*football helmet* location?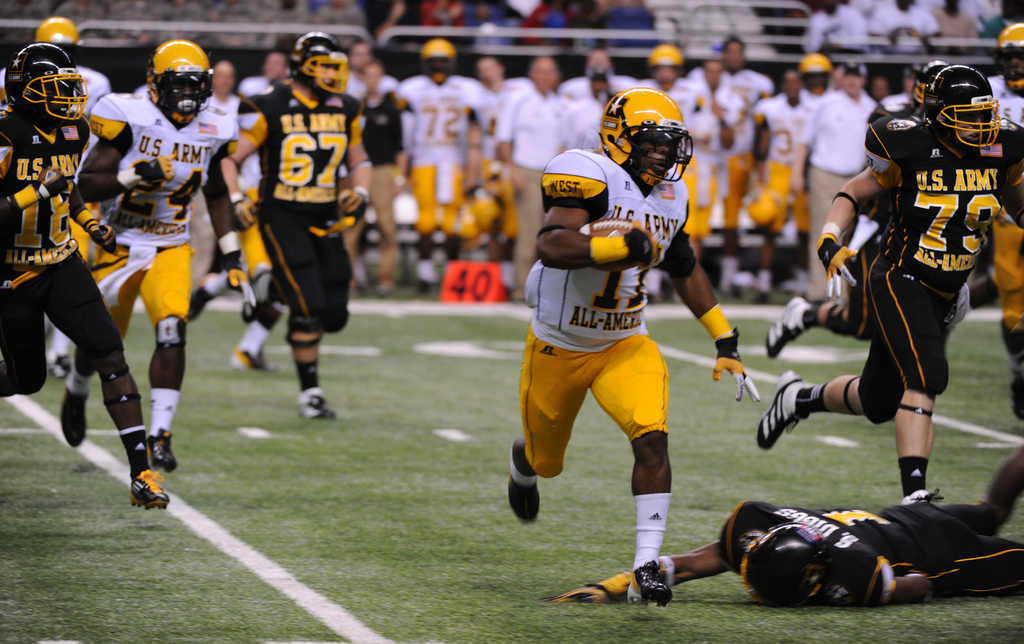
(x1=596, y1=82, x2=692, y2=190)
